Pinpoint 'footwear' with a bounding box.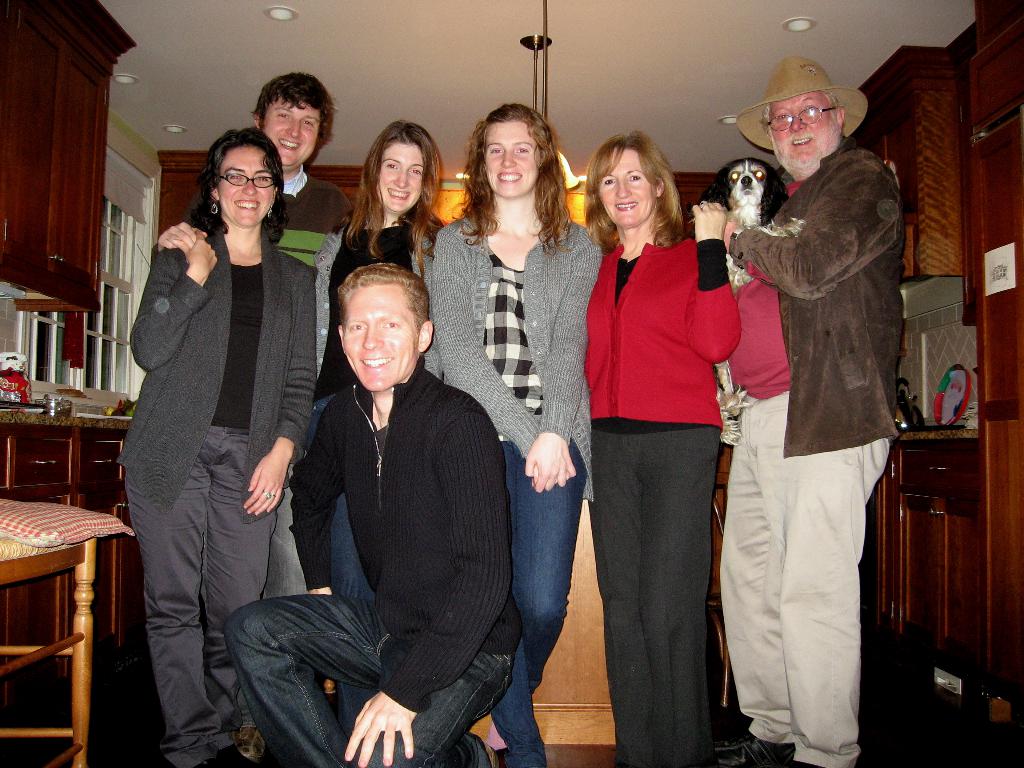
pyautogui.locateOnScreen(712, 729, 801, 767).
